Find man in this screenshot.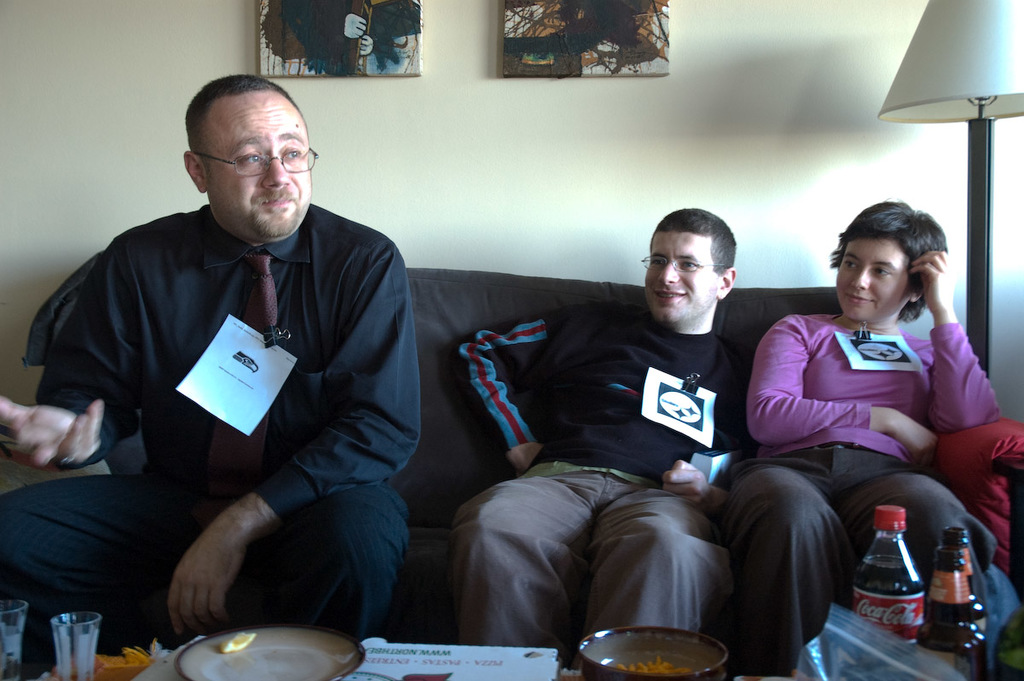
The bounding box for man is box(445, 203, 777, 666).
